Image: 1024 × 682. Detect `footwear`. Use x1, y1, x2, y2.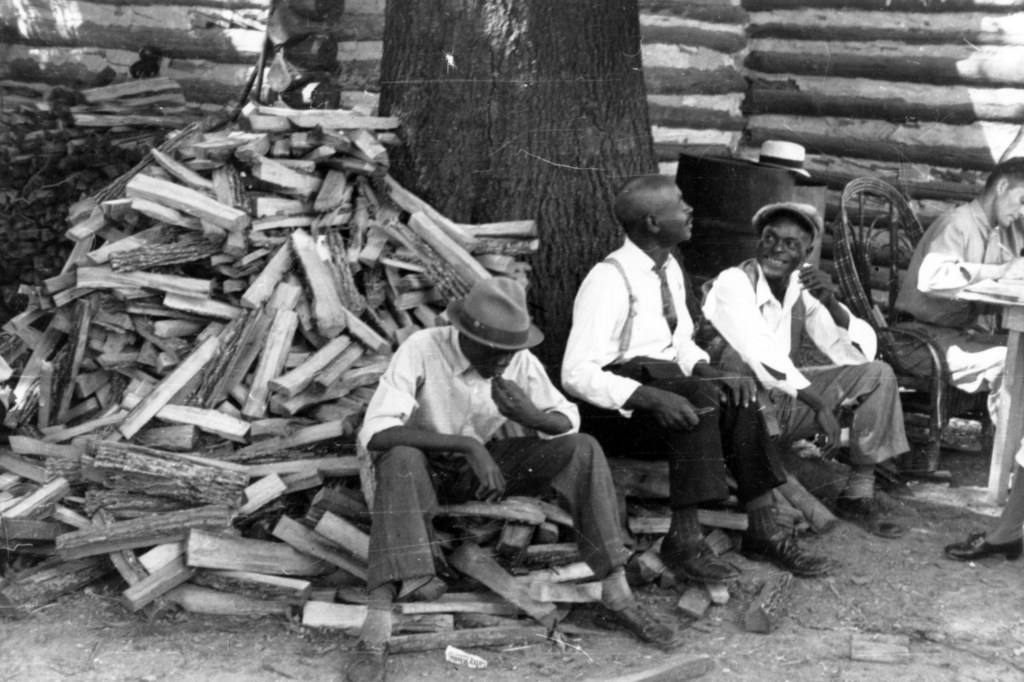
947, 530, 1023, 560.
